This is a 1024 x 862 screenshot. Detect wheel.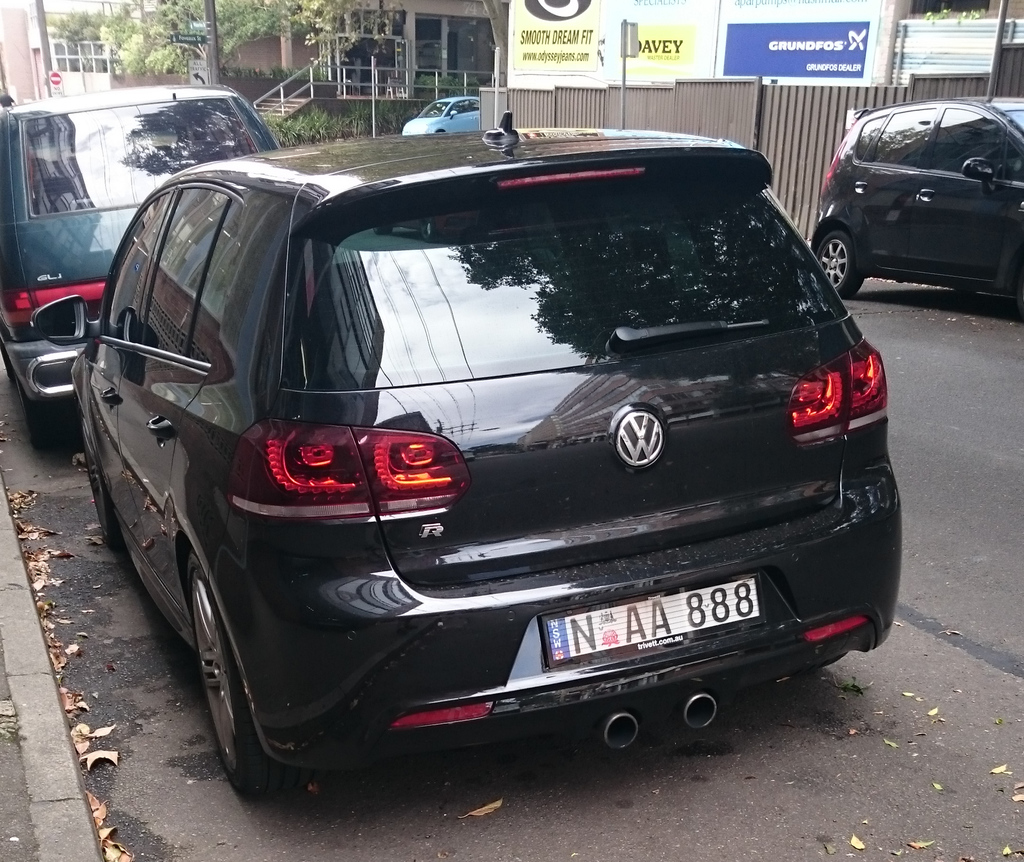
421,215,435,240.
